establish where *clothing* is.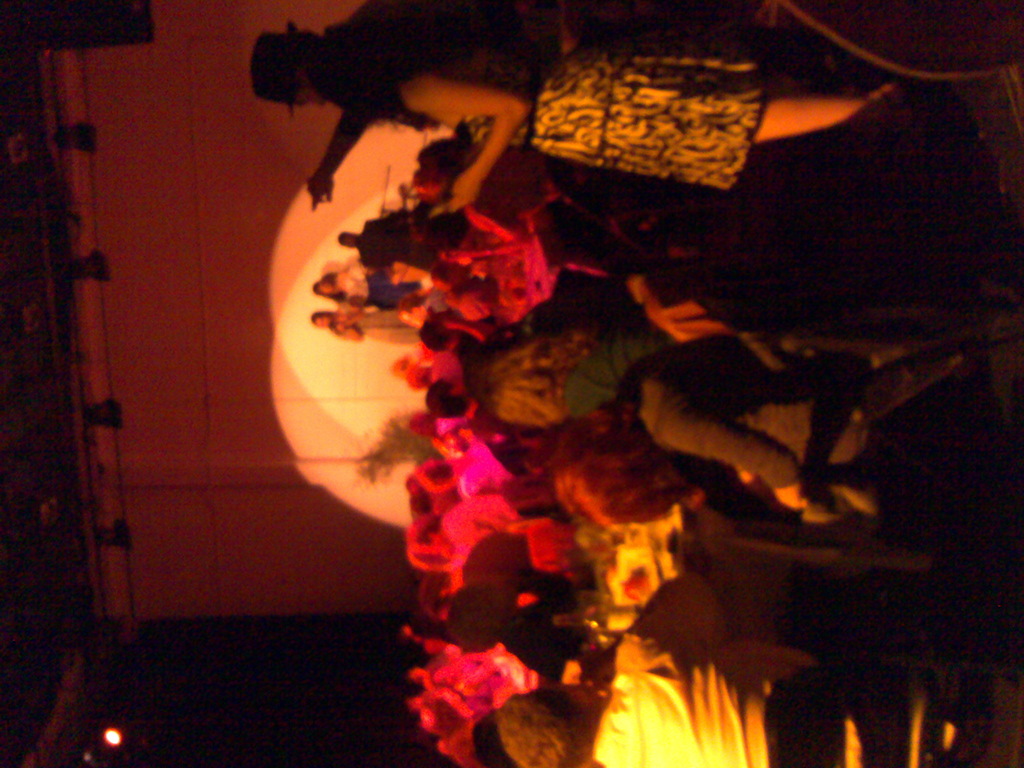
Established at select_region(319, 20, 827, 216).
